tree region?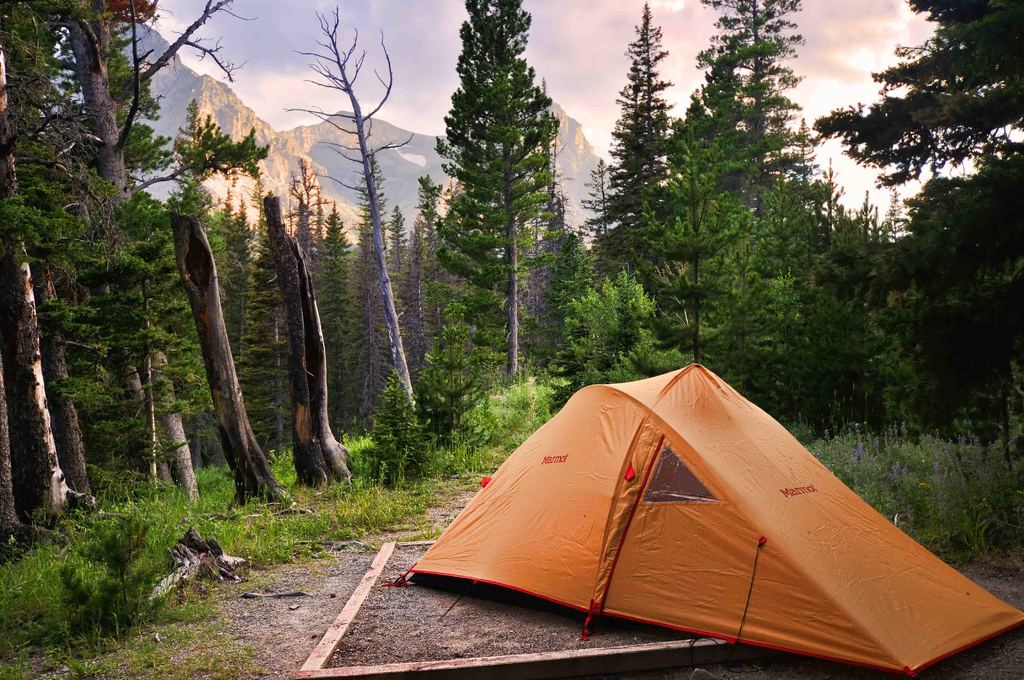
bbox=(582, 0, 679, 280)
